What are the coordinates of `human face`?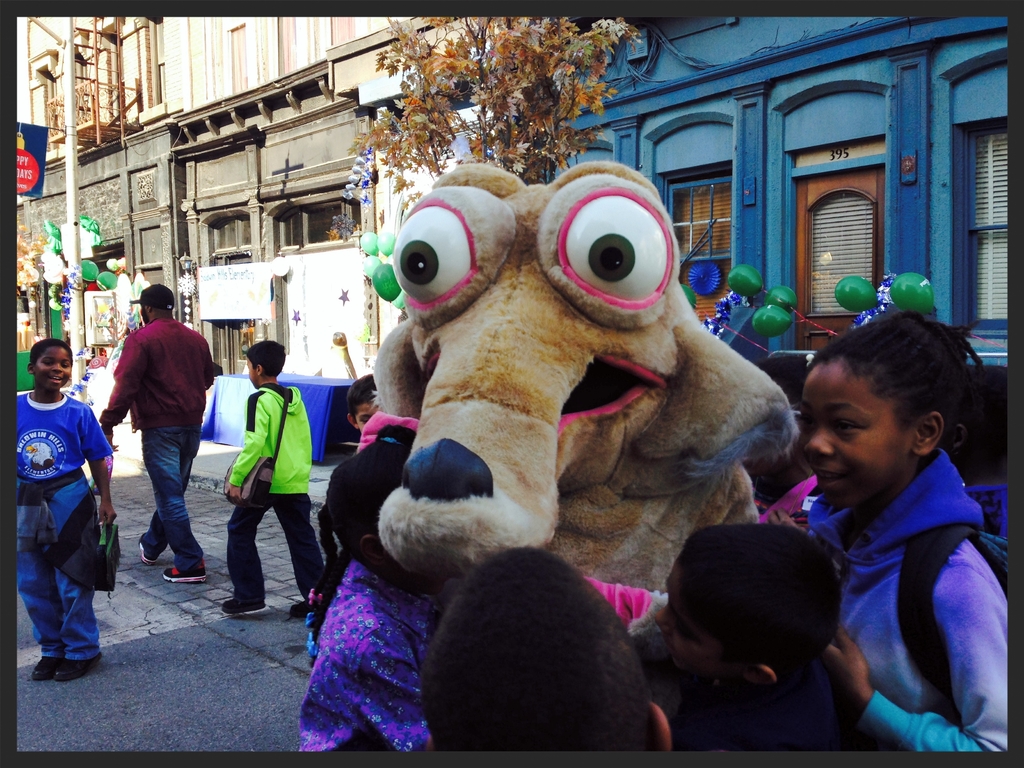
bbox(30, 345, 74, 387).
